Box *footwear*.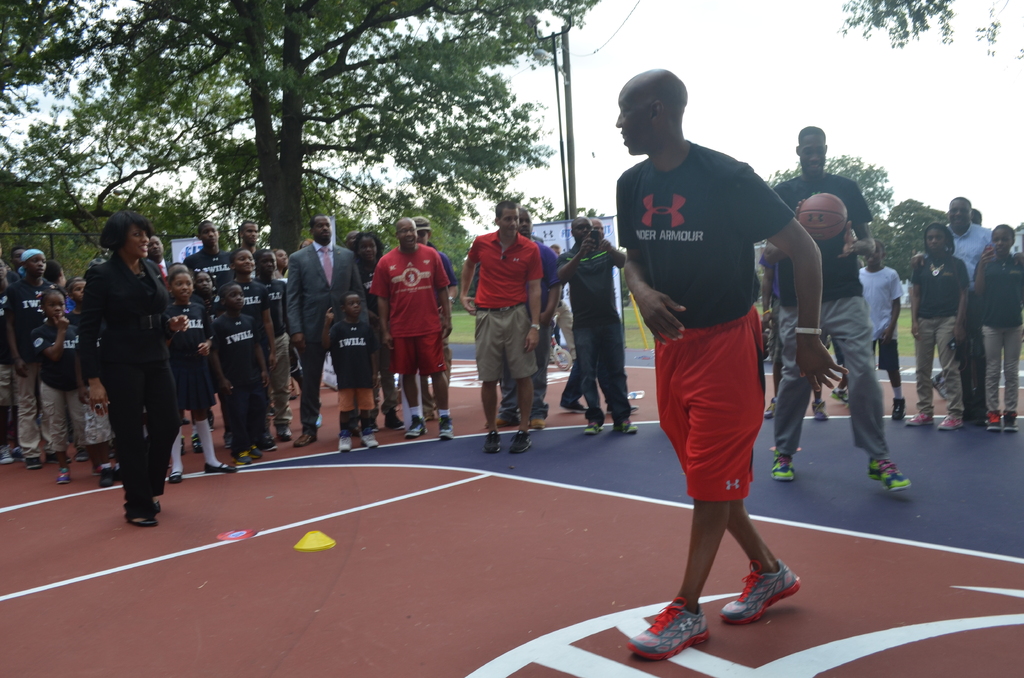
{"x1": 831, "y1": 380, "x2": 850, "y2": 404}.
